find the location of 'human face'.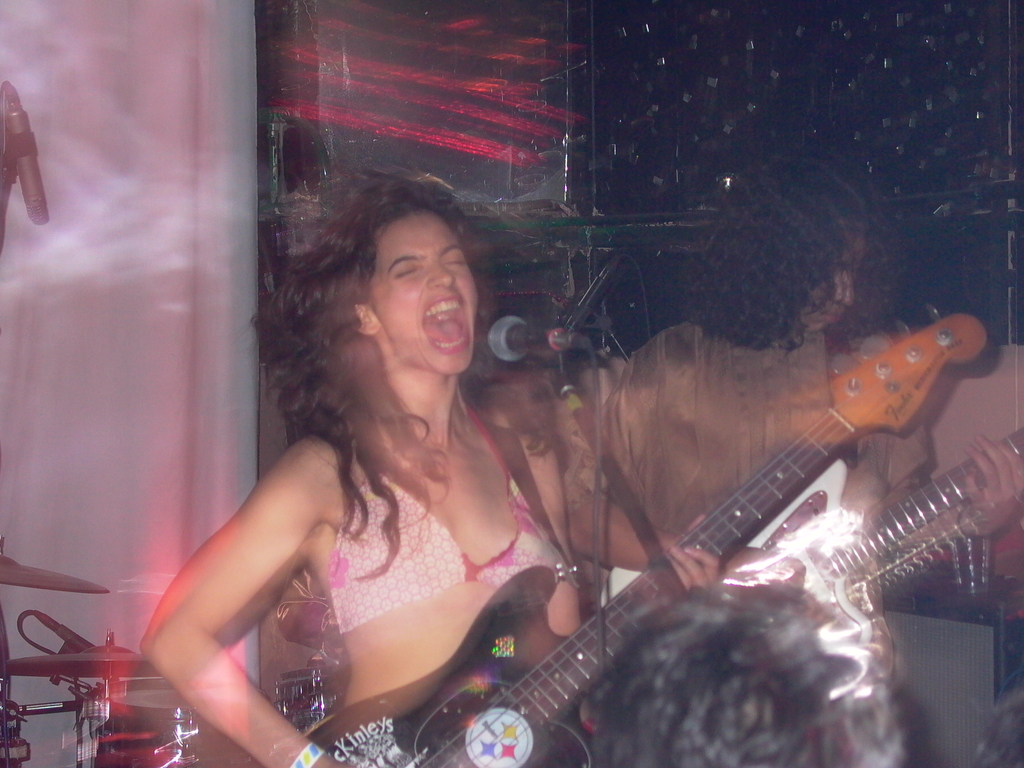
Location: (left=371, top=216, right=479, bottom=374).
